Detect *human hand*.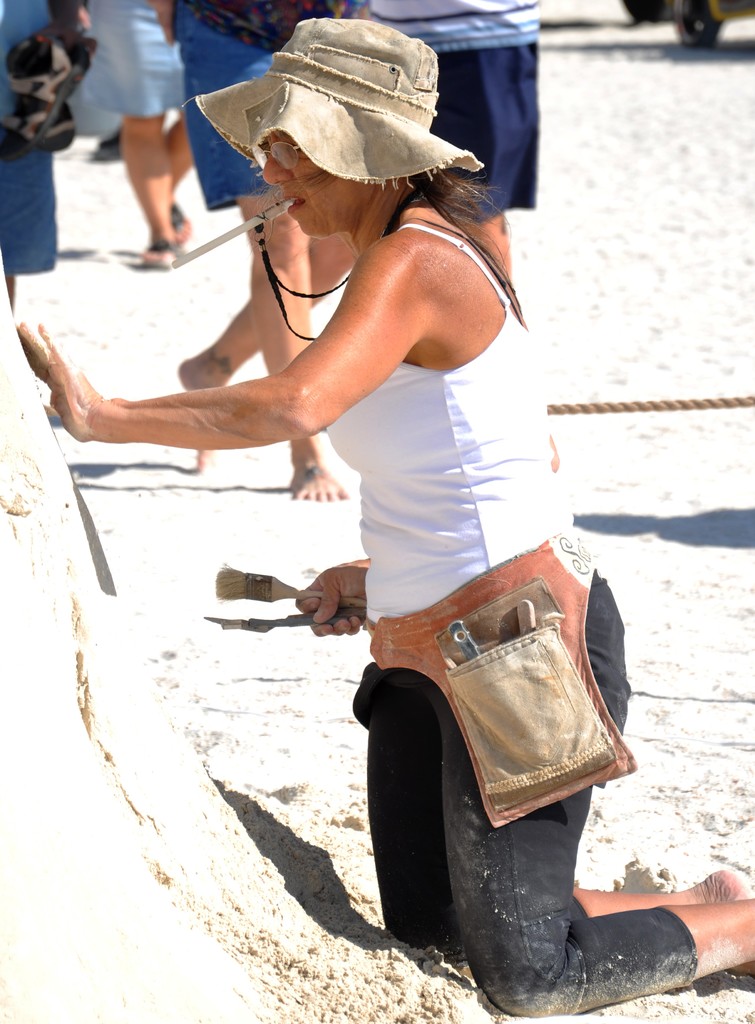
Detected at Rect(14, 317, 56, 389).
